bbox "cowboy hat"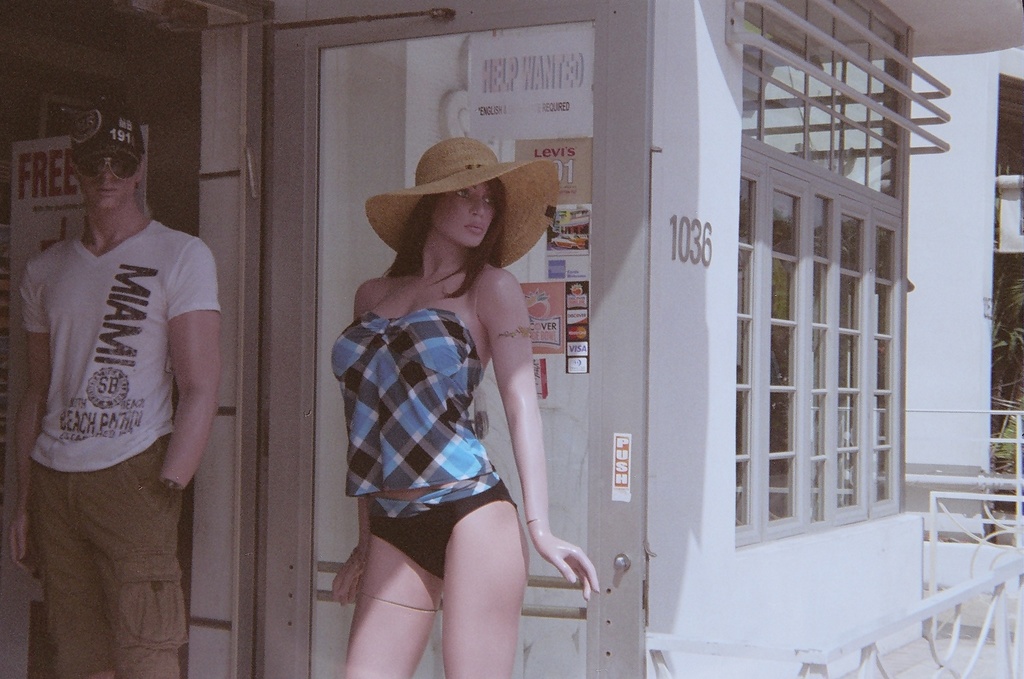
select_region(375, 133, 552, 265)
